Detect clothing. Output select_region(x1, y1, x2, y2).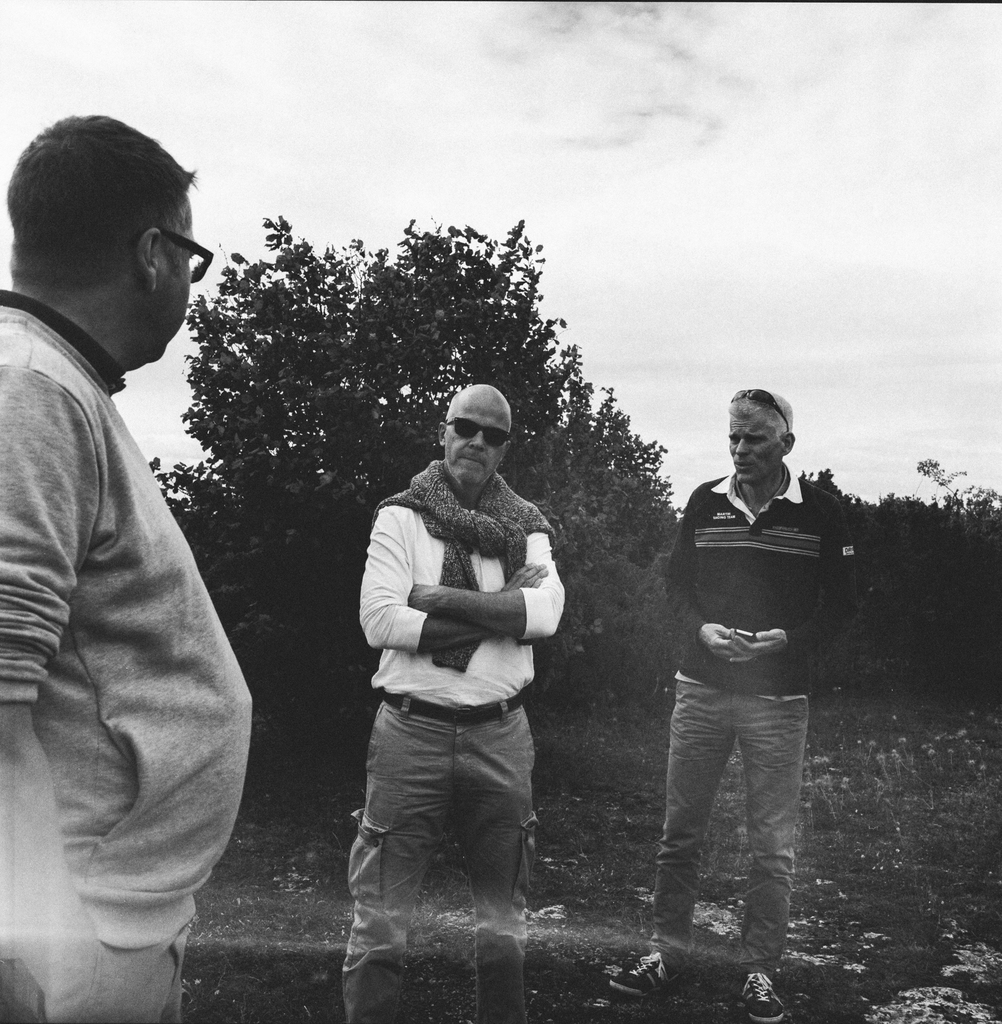
select_region(338, 461, 565, 1023).
